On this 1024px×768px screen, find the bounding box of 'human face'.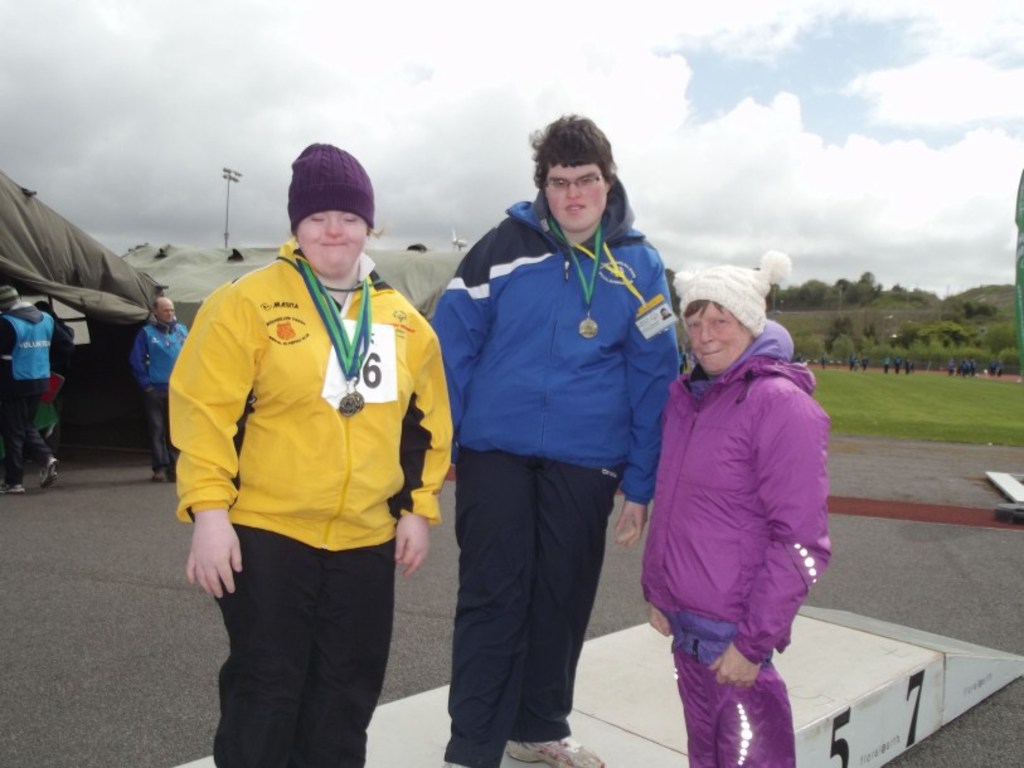
Bounding box: (left=296, top=208, right=367, bottom=272).
